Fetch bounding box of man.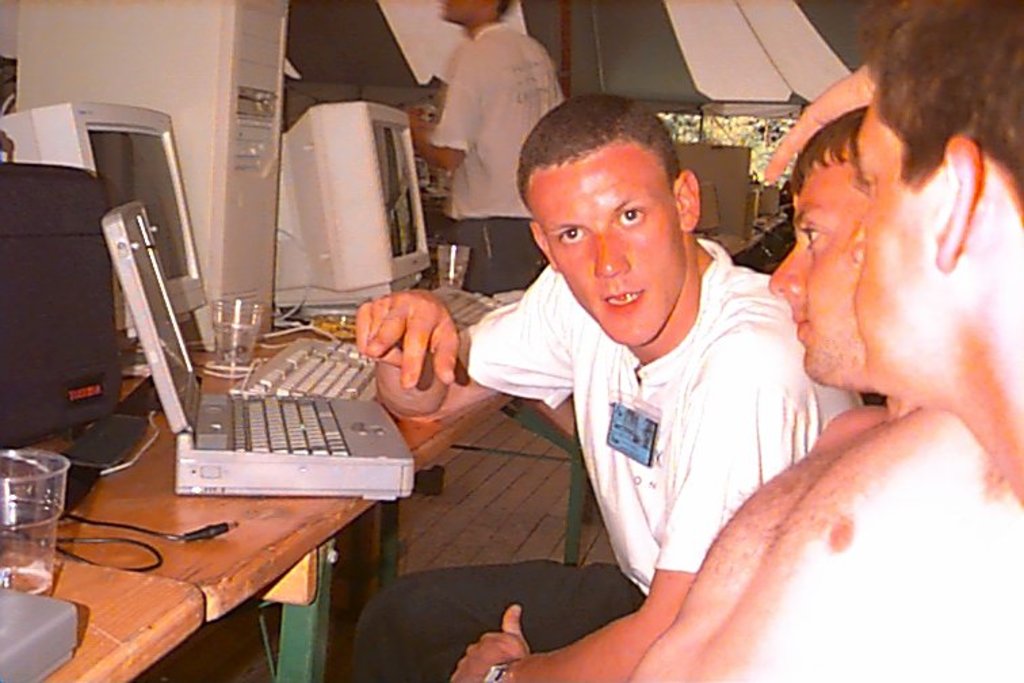
Bbox: rect(432, 0, 565, 302).
